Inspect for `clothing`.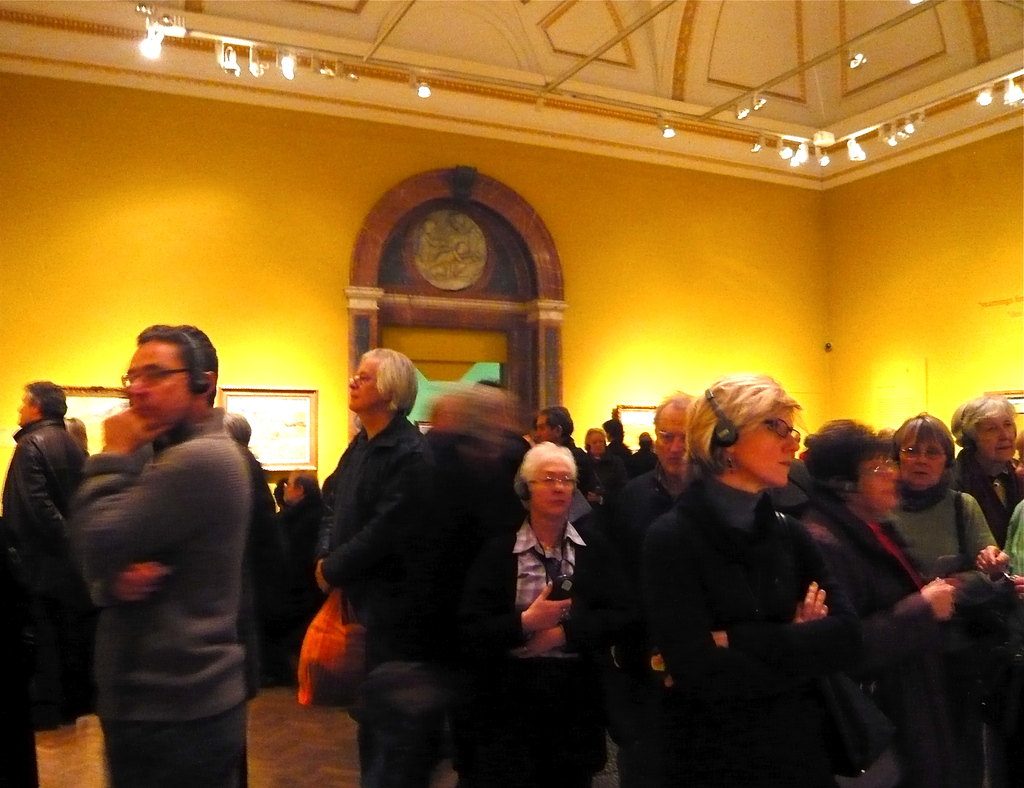
Inspection: detection(4, 412, 73, 732).
